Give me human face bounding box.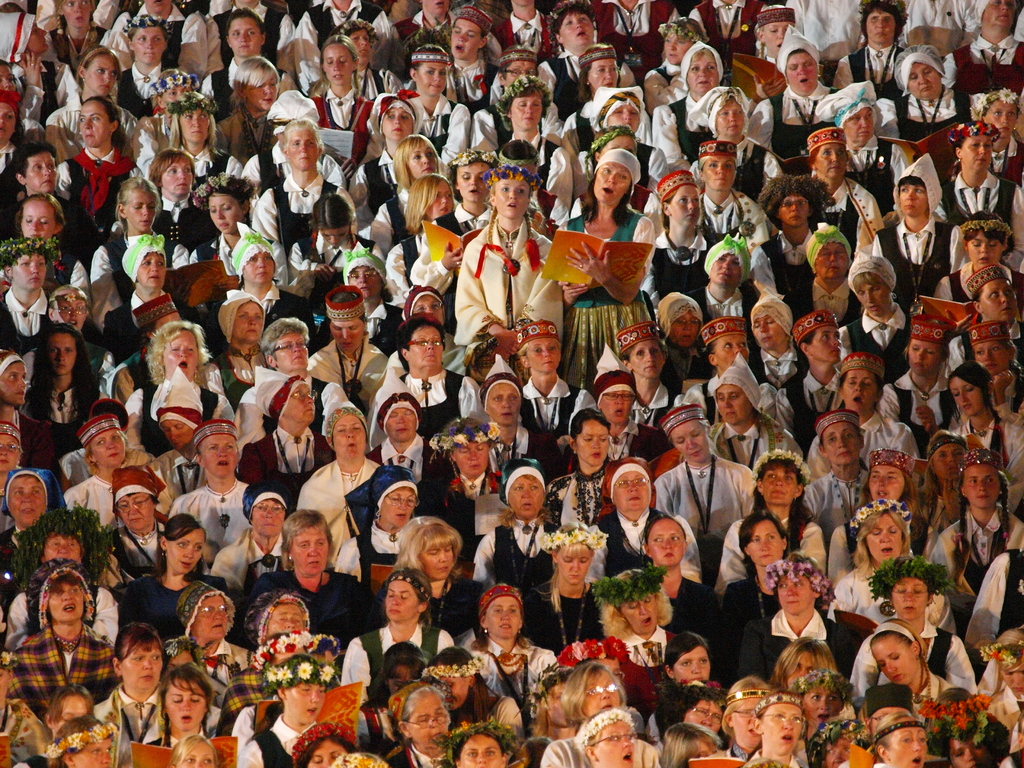
rect(887, 724, 924, 767).
